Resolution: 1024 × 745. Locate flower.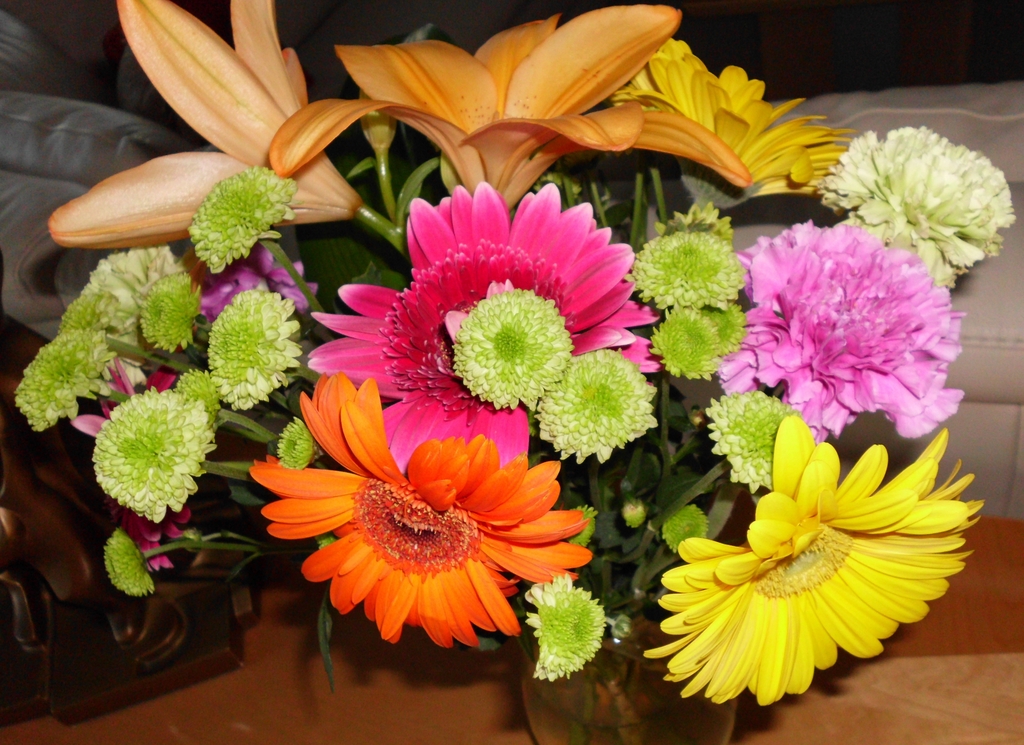
{"left": 47, "top": 0, "right": 364, "bottom": 254}.
